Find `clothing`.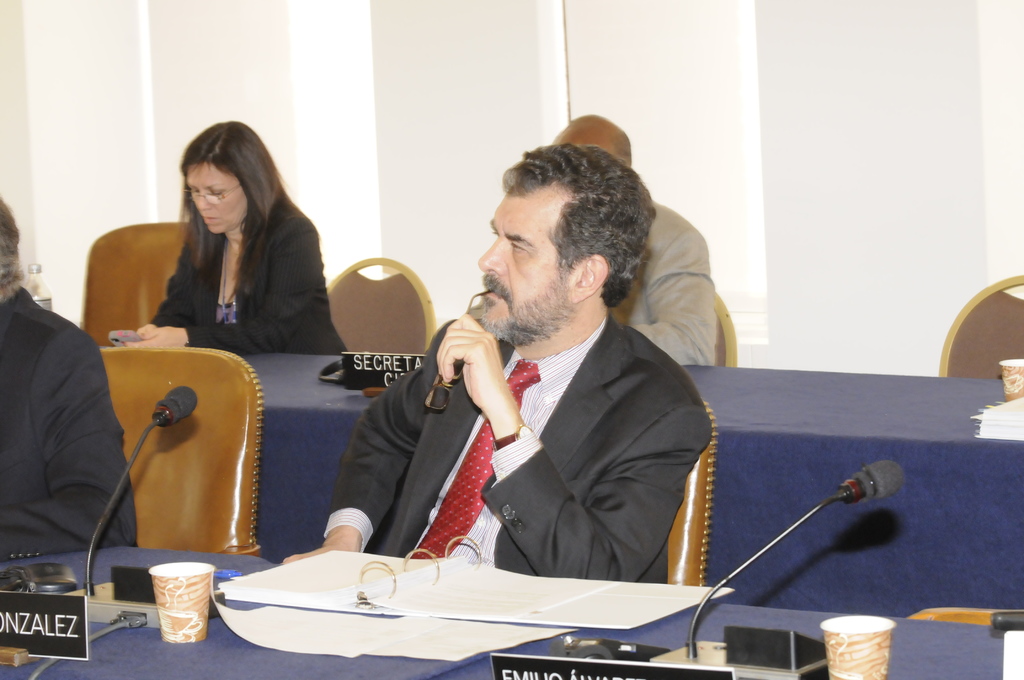
{"left": 154, "top": 205, "right": 344, "bottom": 355}.
